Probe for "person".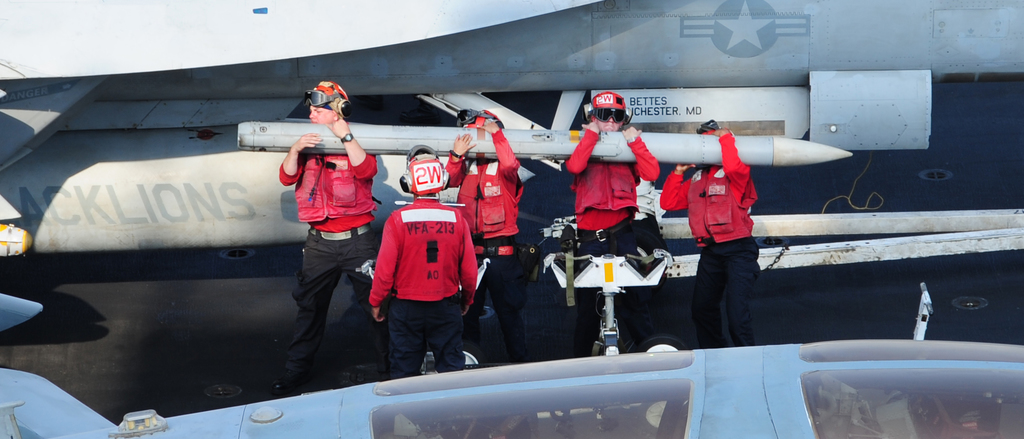
Probe result: [435,106,531,317].
